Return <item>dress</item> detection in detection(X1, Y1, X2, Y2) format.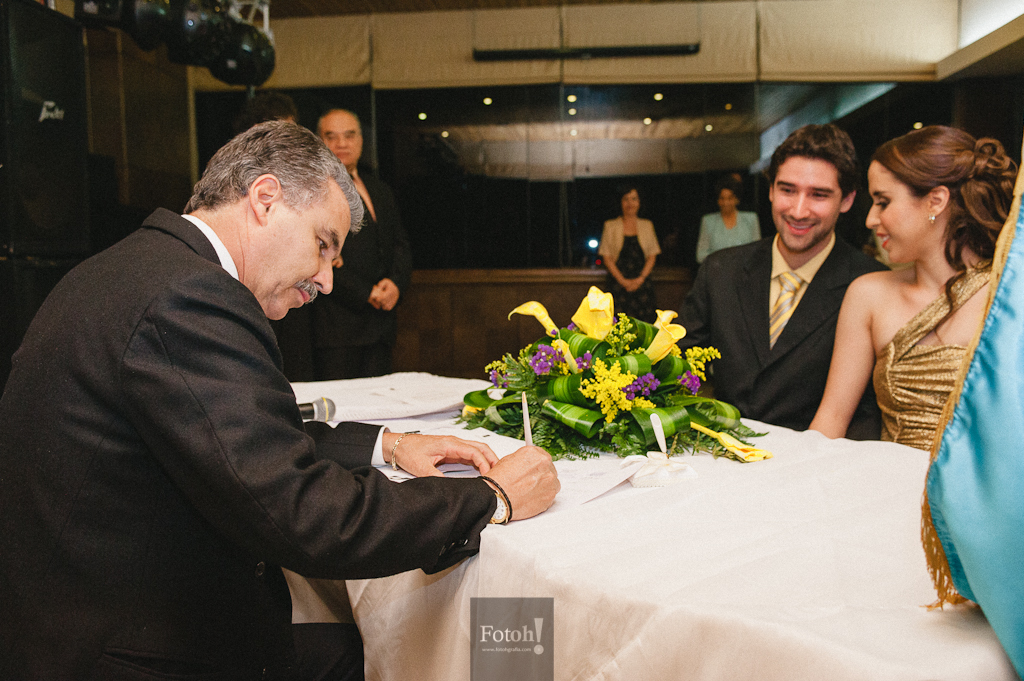
detection(872, 260, 994, 455).
